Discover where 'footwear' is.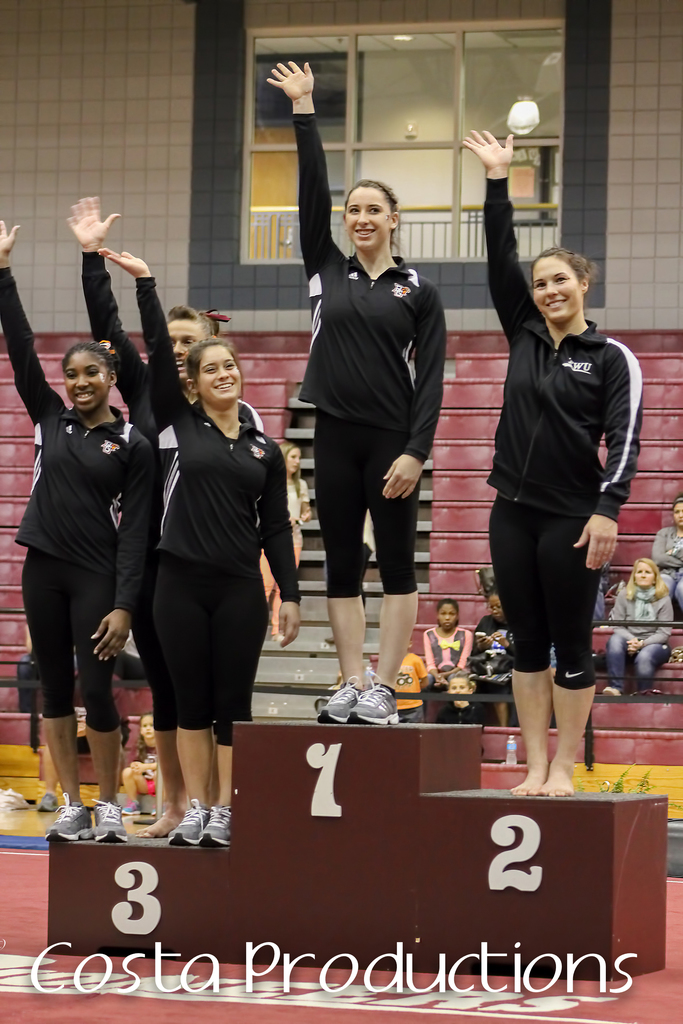
Discovered at box(169, 796, 231, 840).
